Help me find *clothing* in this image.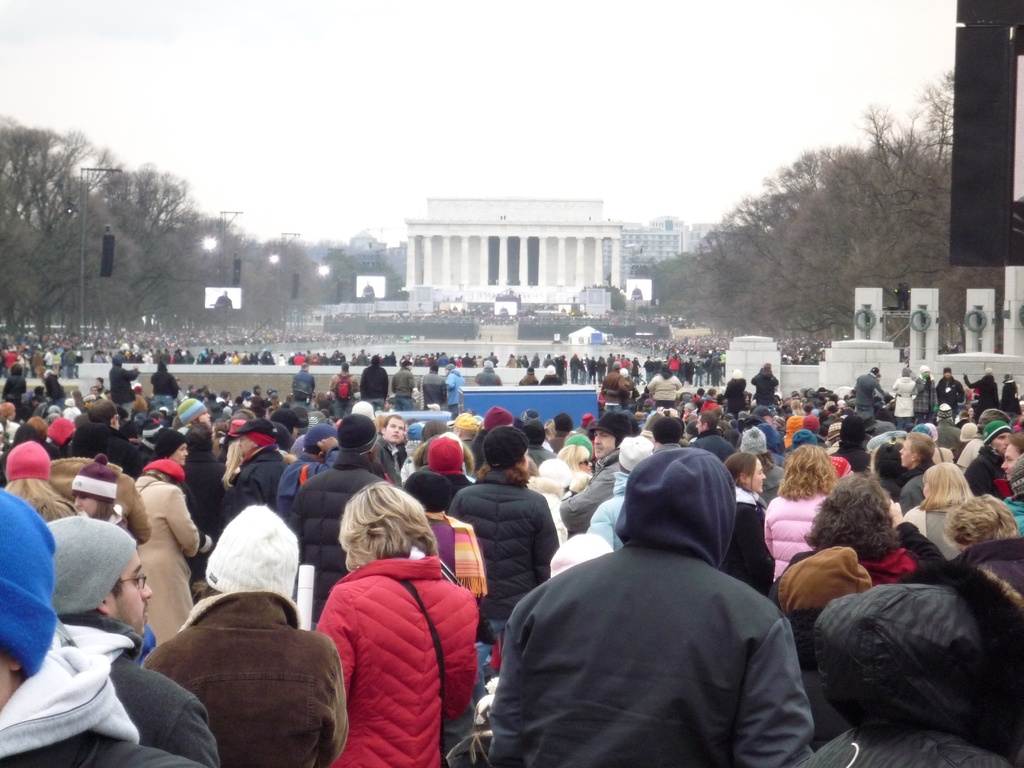
Found it: crop(598, 371, 644, 408).
